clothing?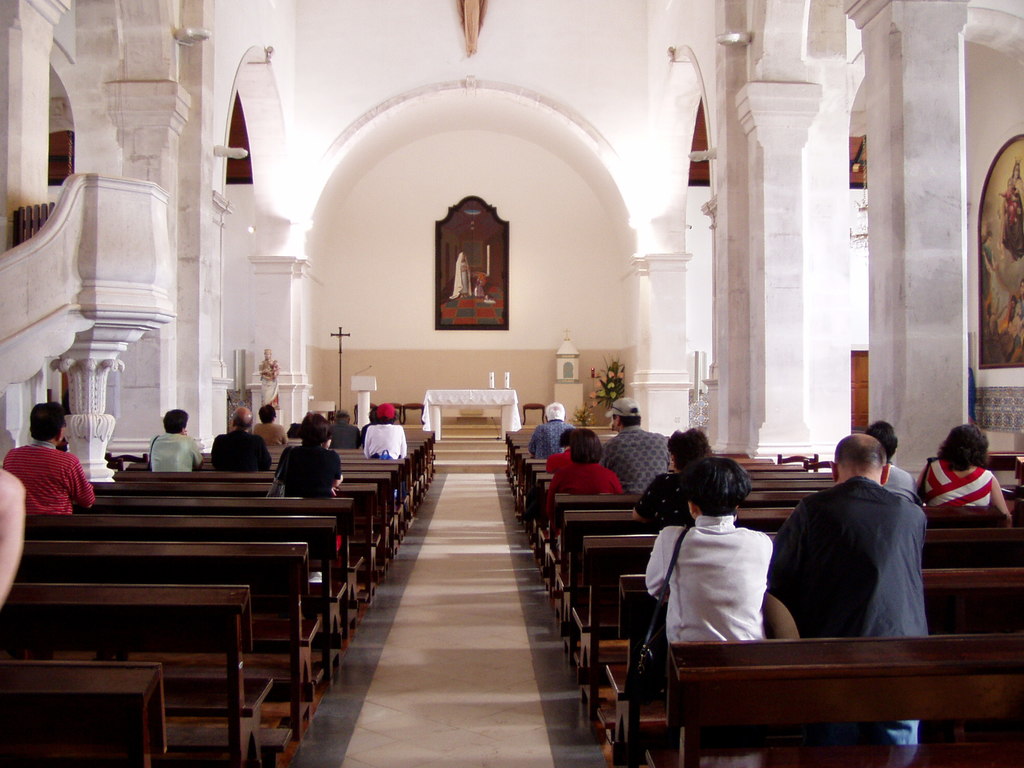
[x1=364, y1=424, x2=415, y2=463]
